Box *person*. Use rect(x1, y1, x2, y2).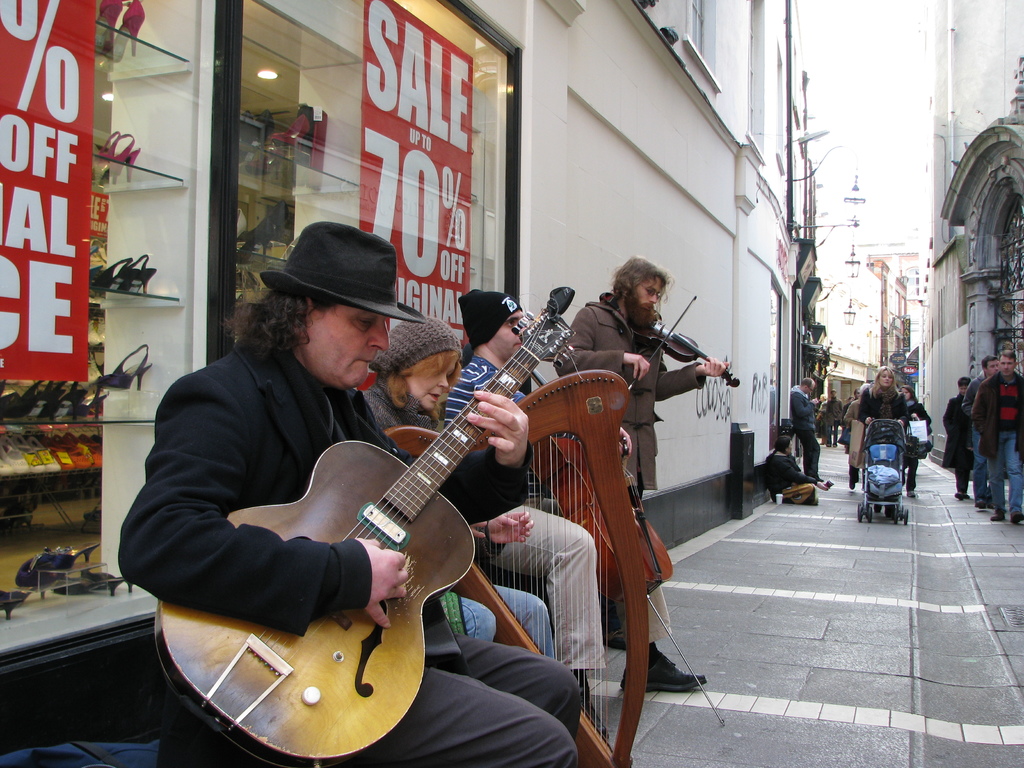
rect(943, 375, 977, 499).
